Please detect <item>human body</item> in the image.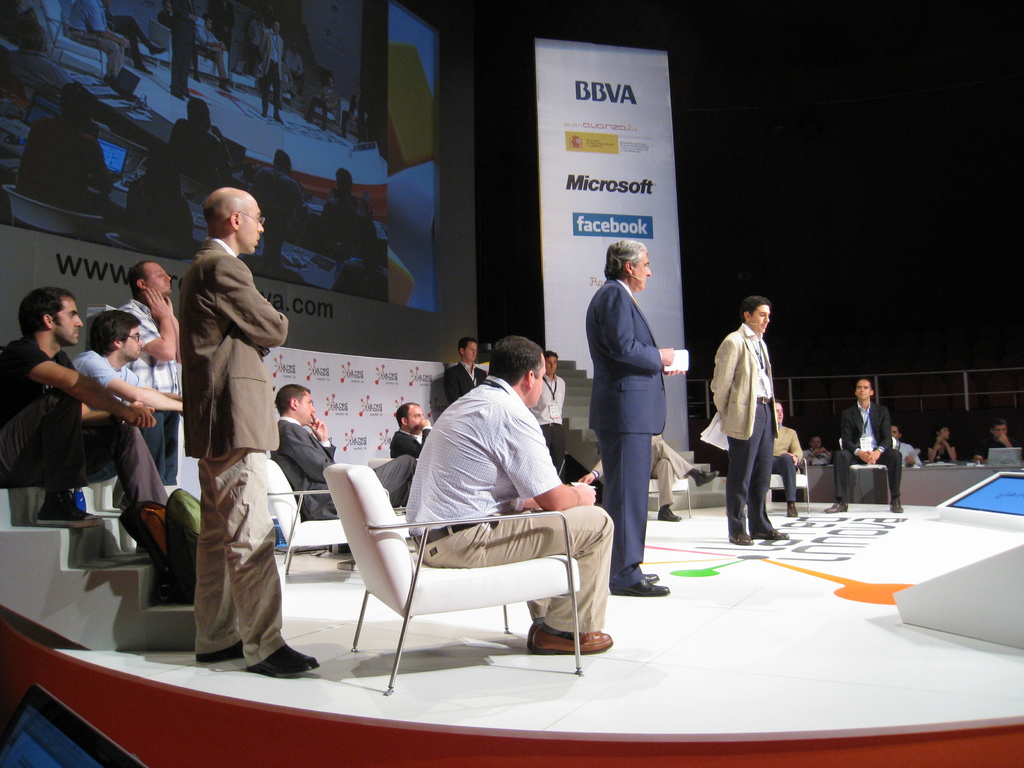
267:415:417:521.
